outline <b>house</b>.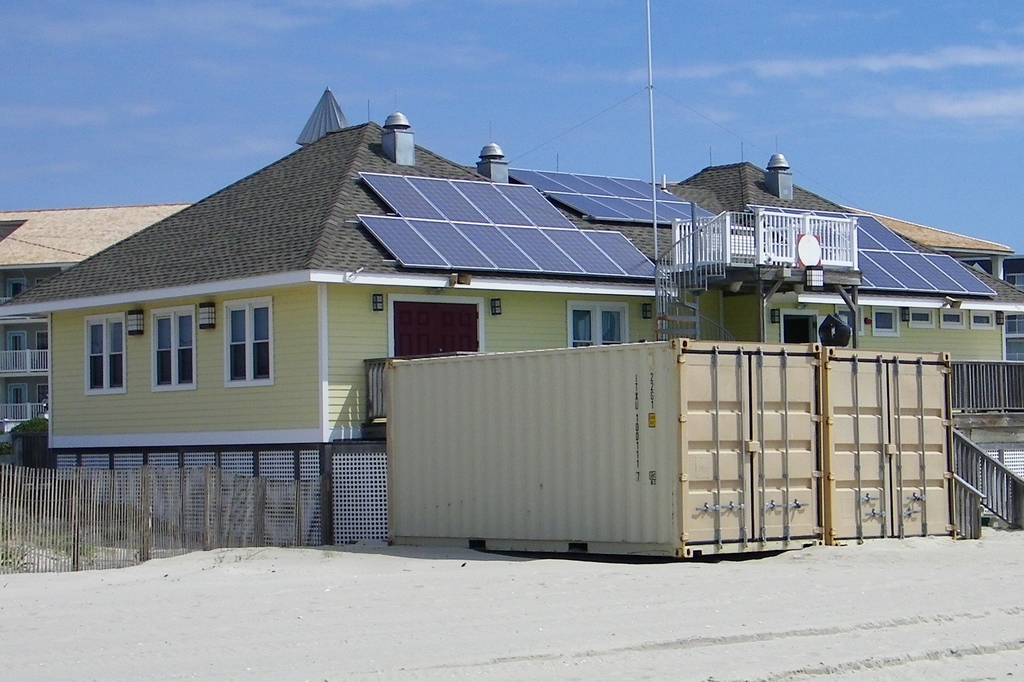
Outline: crop(0, 82, 744, 550).
